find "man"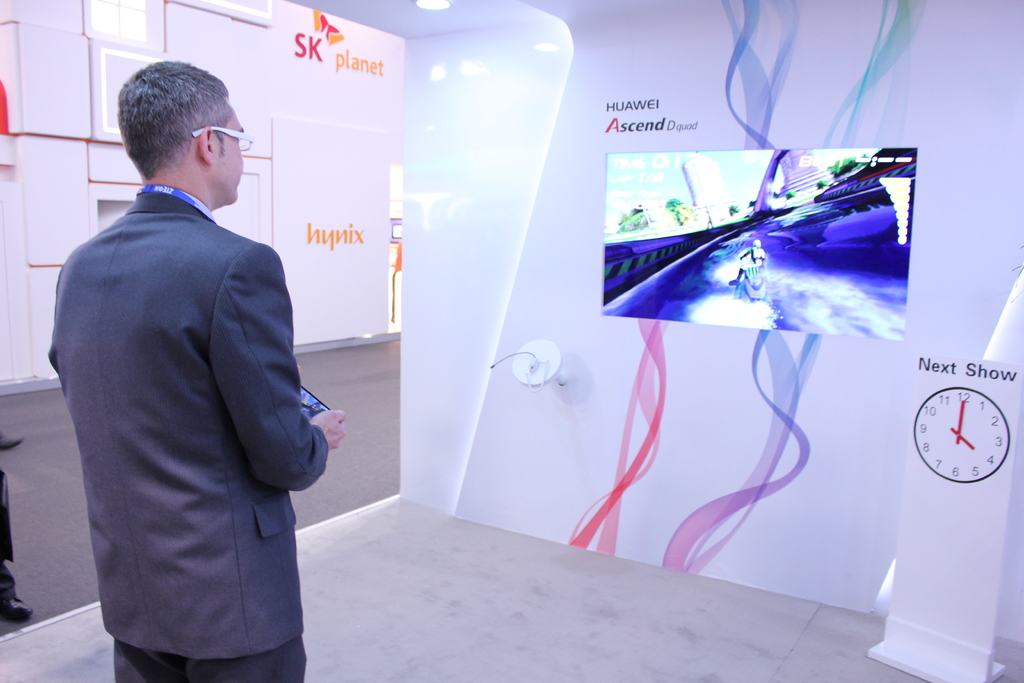
x1=47, y1=52, x2=332, y2=674
